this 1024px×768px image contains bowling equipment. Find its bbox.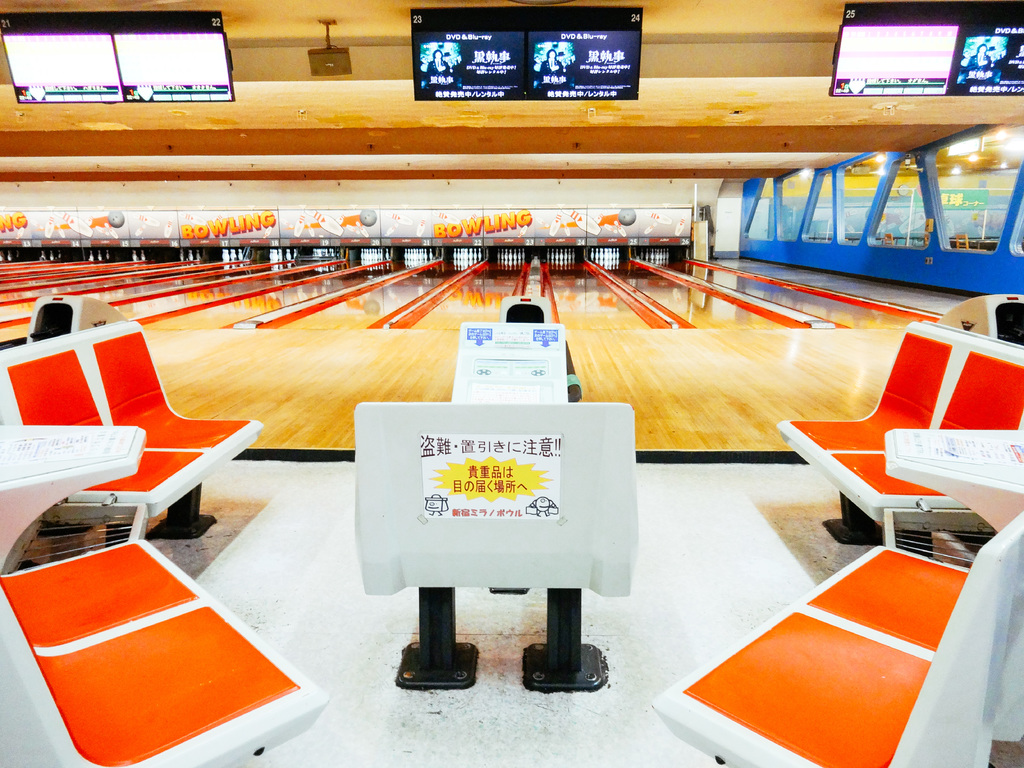
BBox(306, 209, 344, 237).
